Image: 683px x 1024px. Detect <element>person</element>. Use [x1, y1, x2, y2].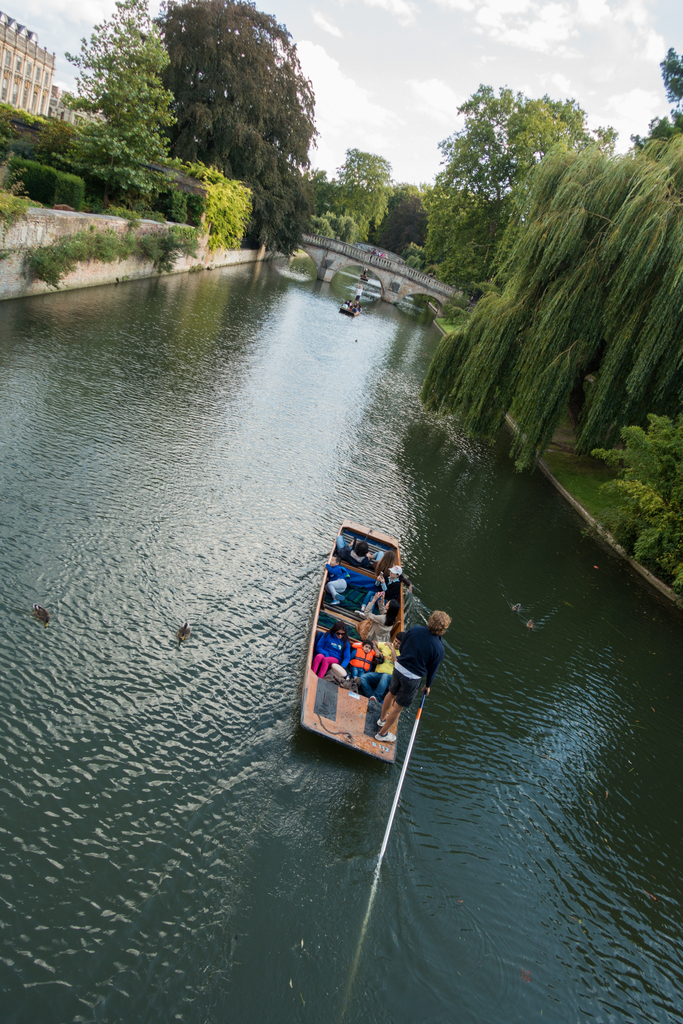
[309, 620, 355, 679].
